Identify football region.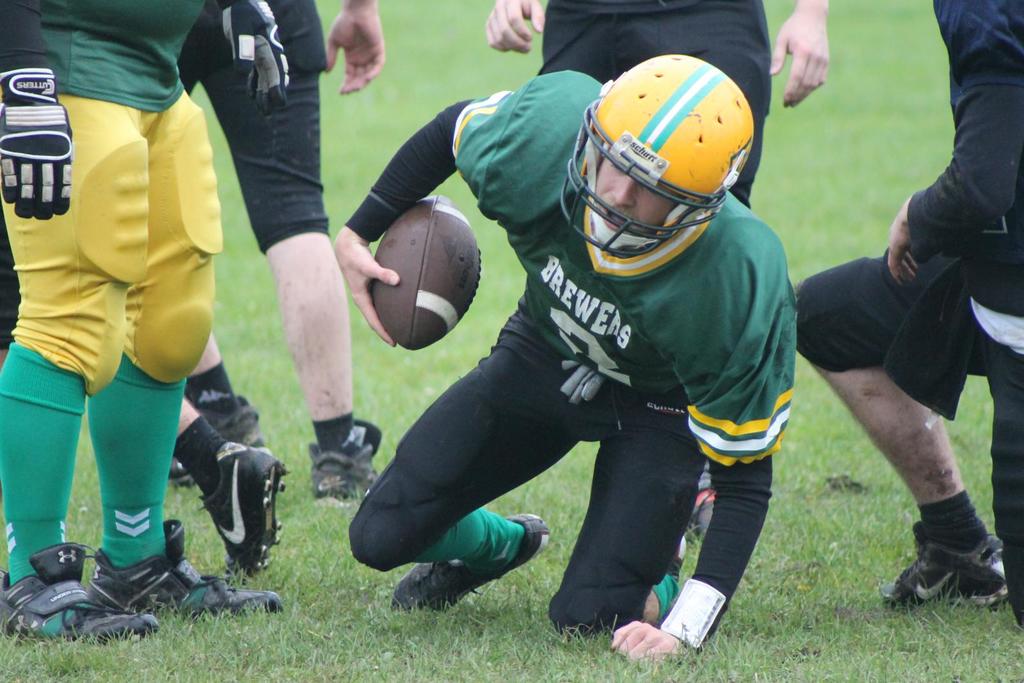
Region: pyautogui.locateOnScreen(371, 189, 479, 350).
